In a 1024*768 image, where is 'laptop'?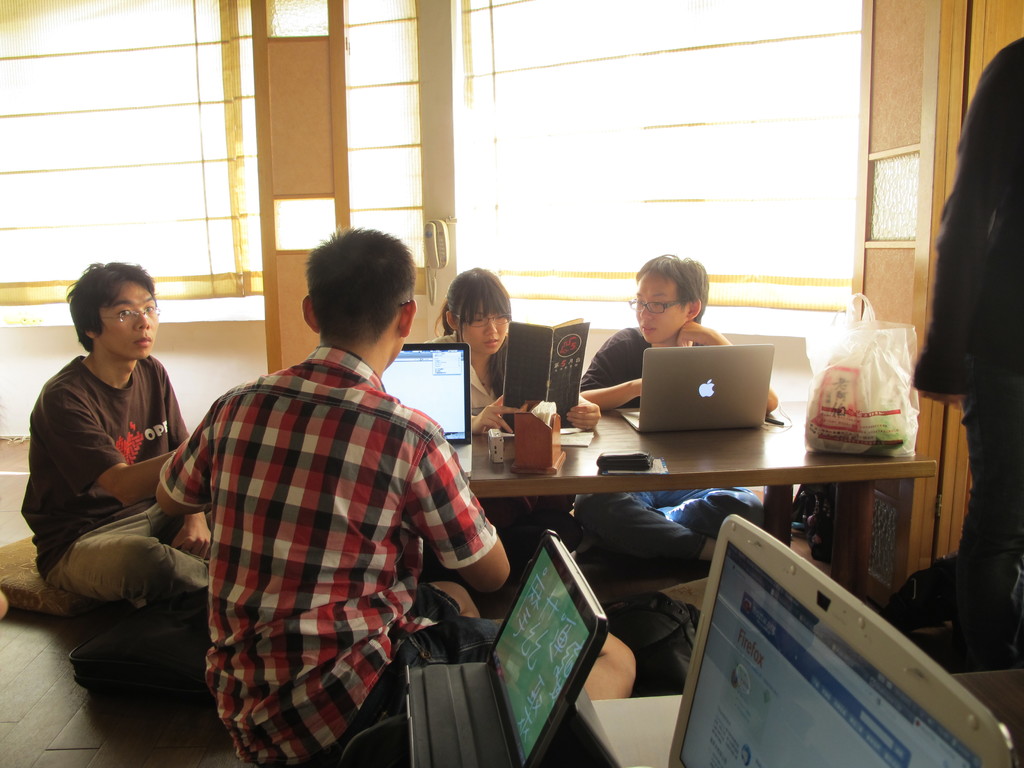
box(381, 346, 472, 479).
